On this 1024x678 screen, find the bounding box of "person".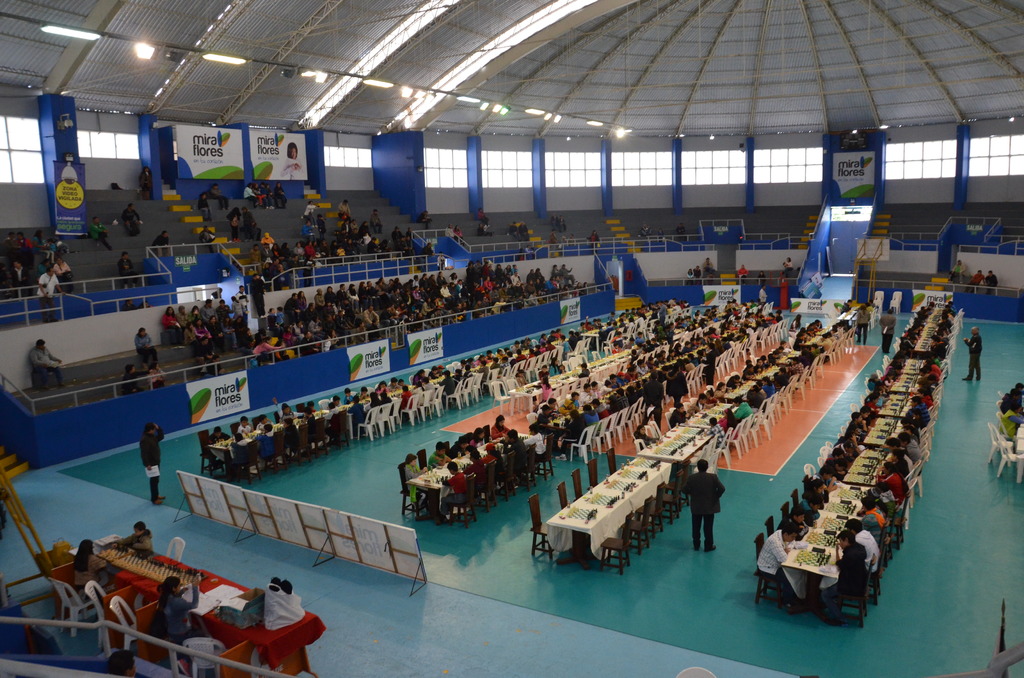
Bounding box: left=659, top=228, right=665, bottom=240.
